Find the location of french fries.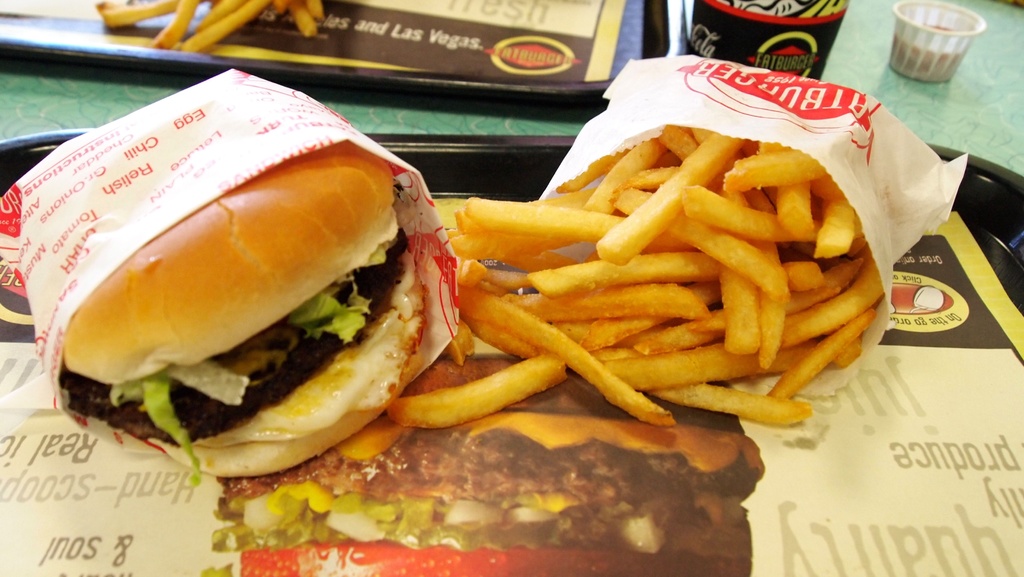
Location: detection(661, 117, 699, 157).
